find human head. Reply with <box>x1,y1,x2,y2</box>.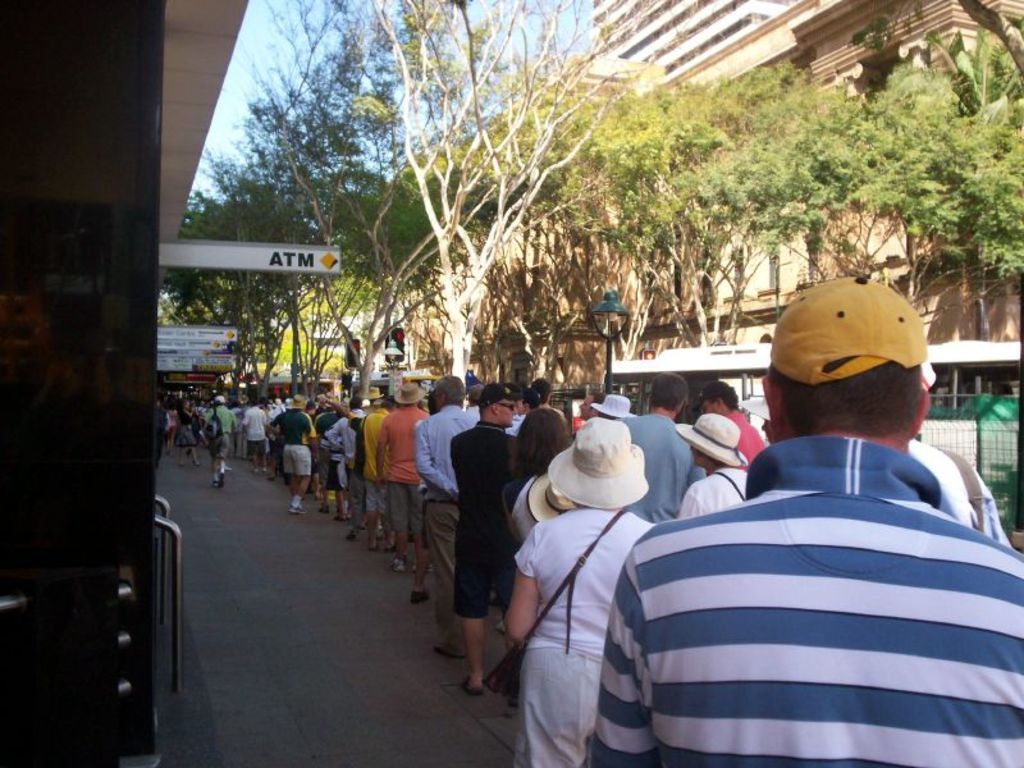
<box>591,393,631,417</box>.
